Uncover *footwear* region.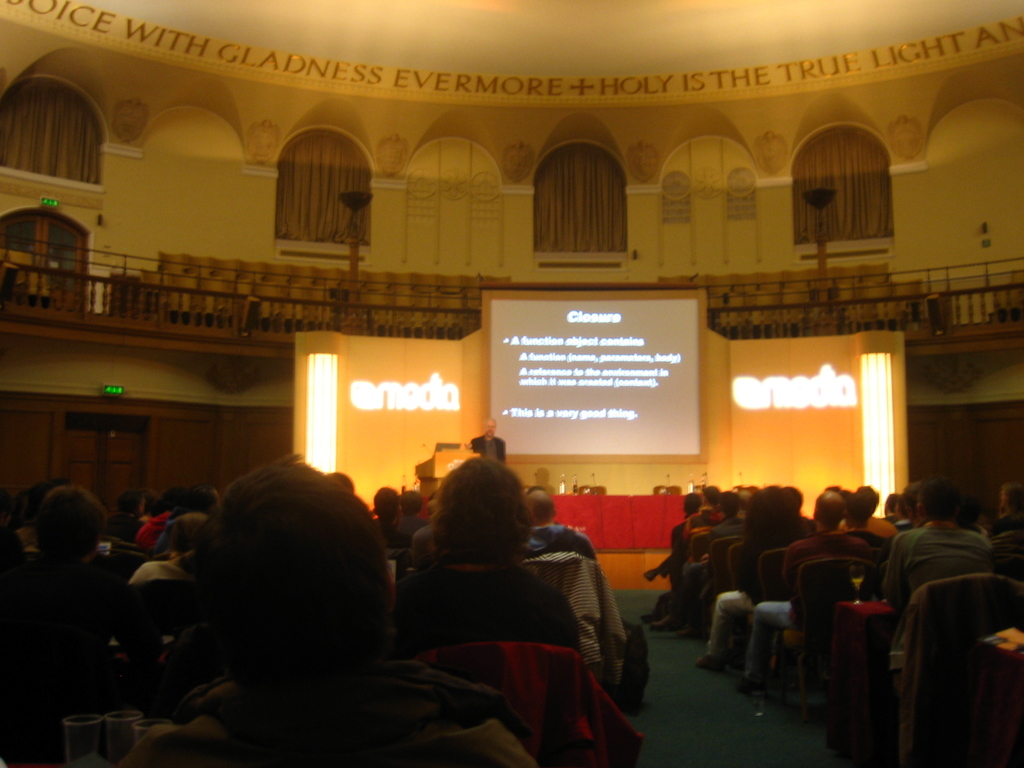
Uncovered: [653, 616, 684, 631].
